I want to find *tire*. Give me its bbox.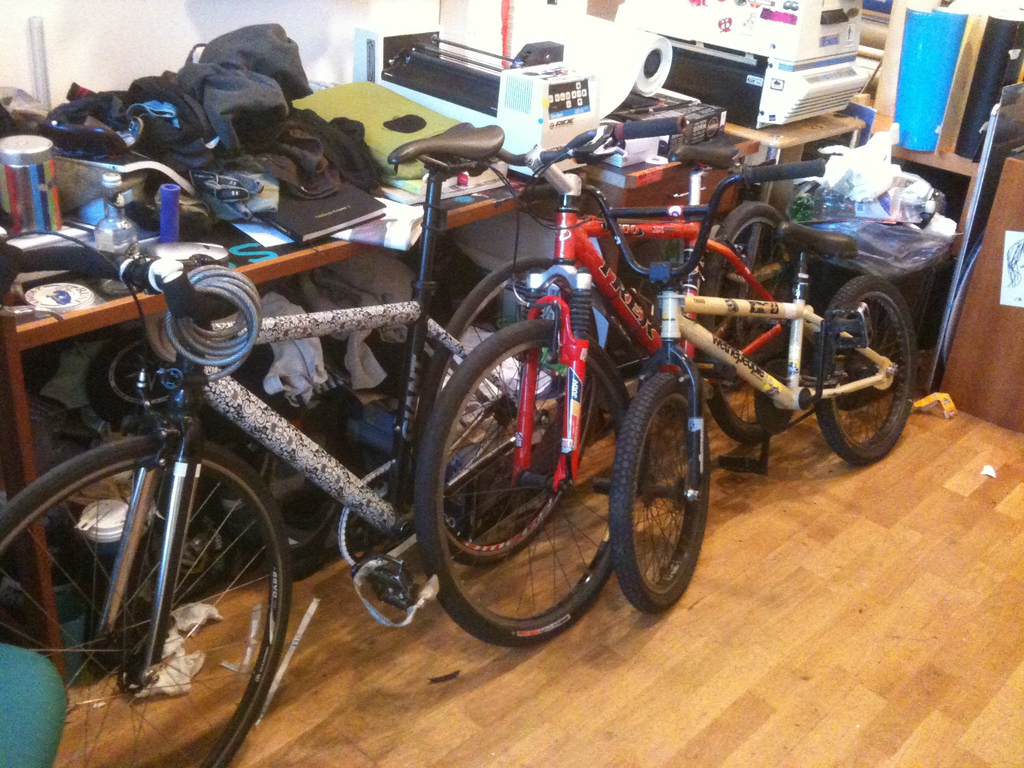
<box>815,273,918,463</box>.
